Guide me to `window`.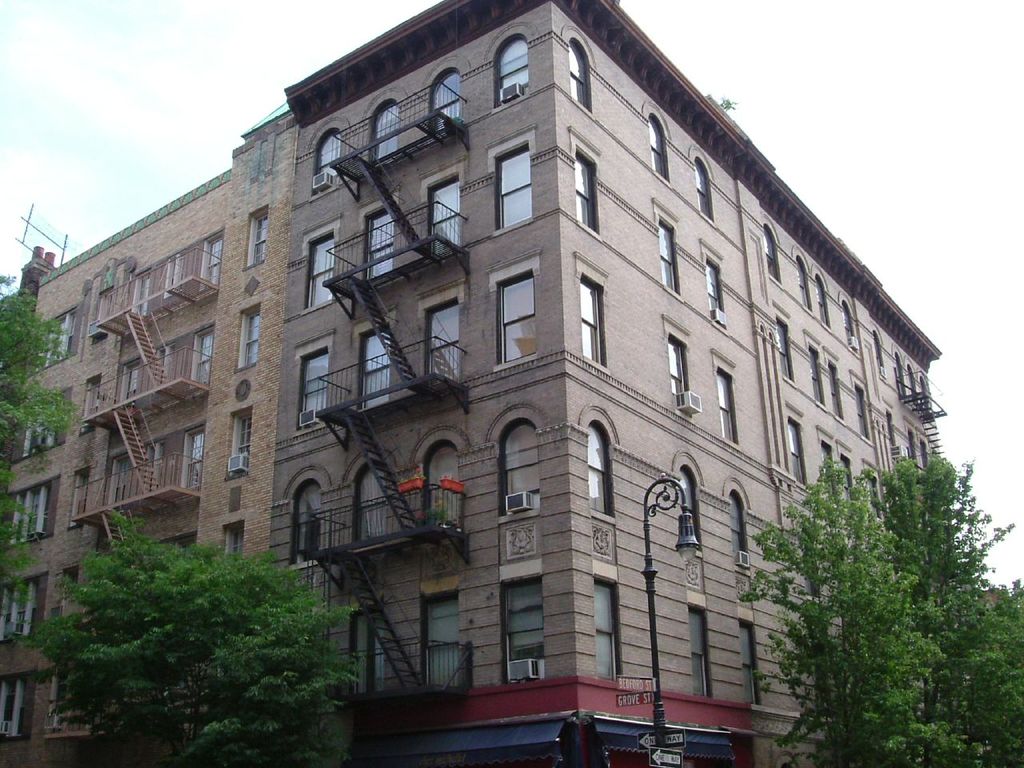
Guidance: l=670, t=334, r=692, b=394.
